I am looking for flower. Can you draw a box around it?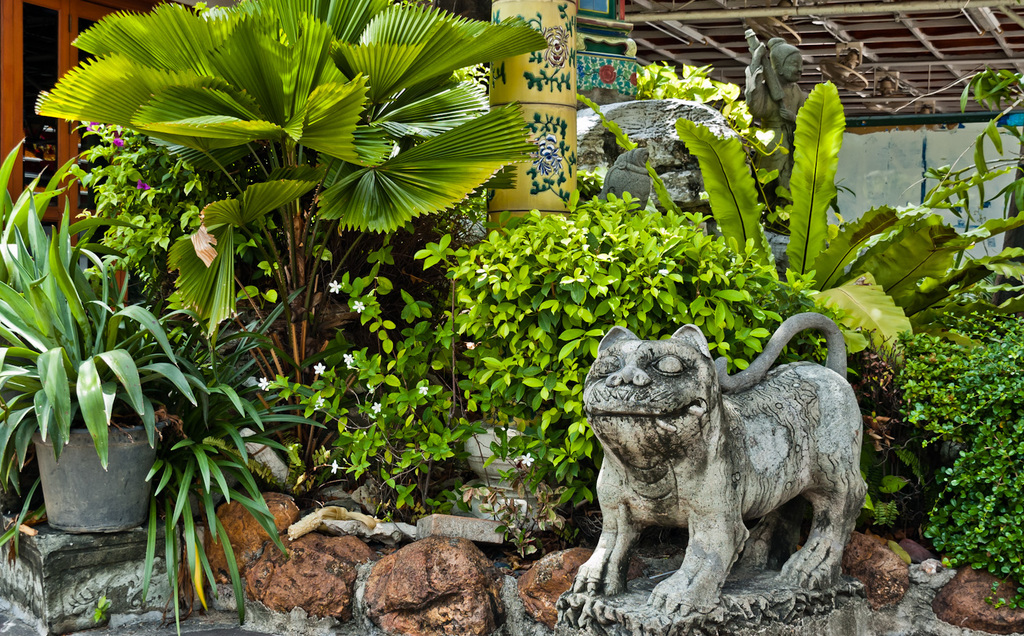
Sure, the bounding box is <box>371,401,384,412</box>.
